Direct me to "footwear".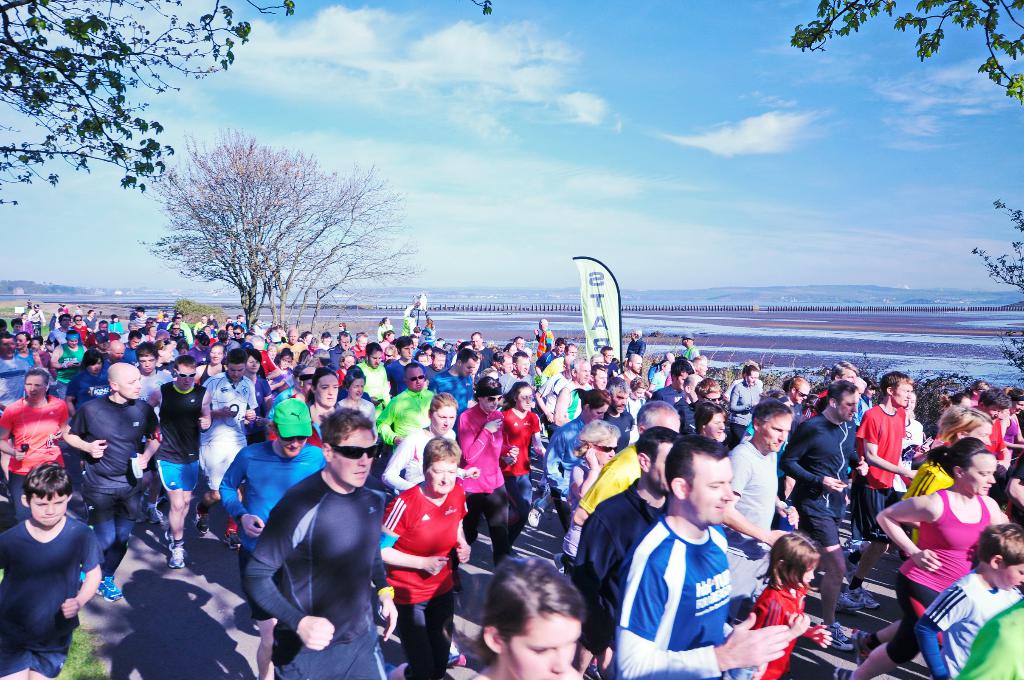
Direction: {"left": 143, "top": 505, "right": 164, "bottom": 528}.
